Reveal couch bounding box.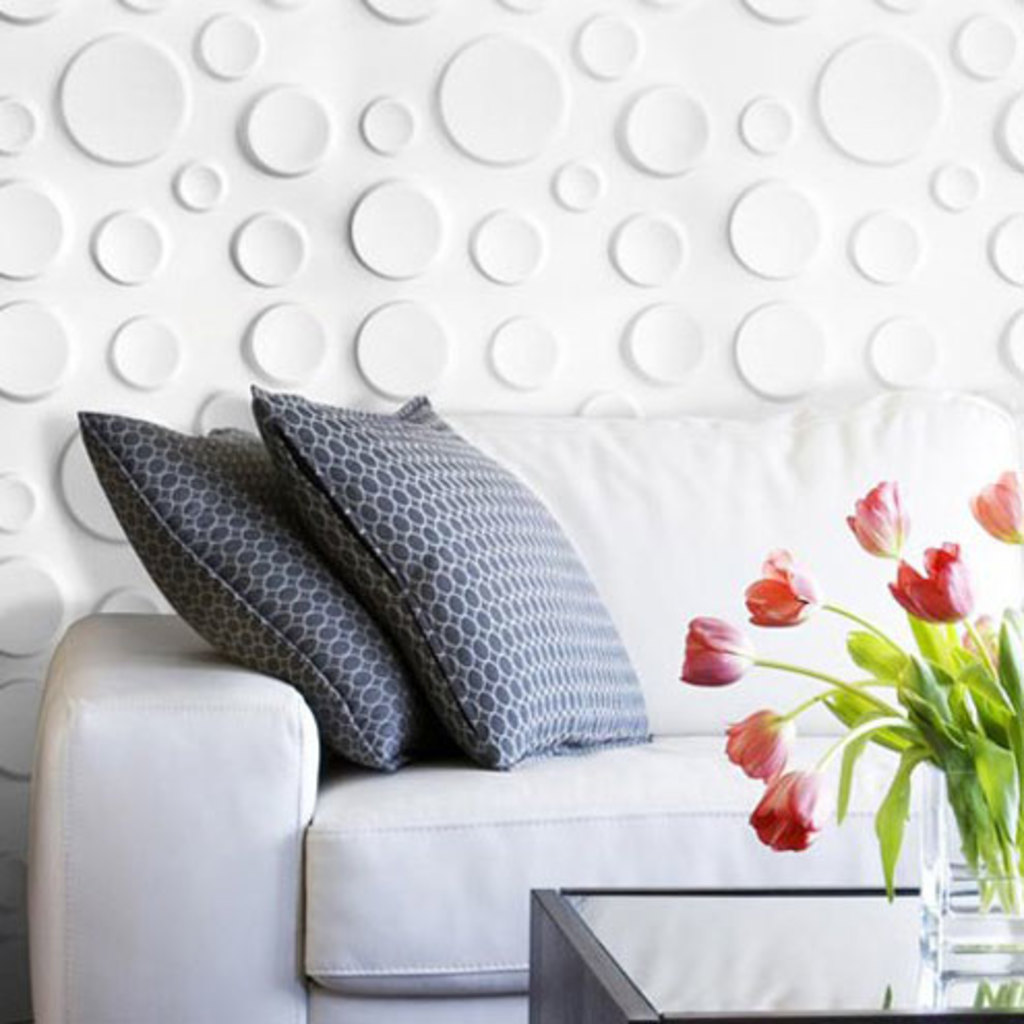
Revealed: detection(33, 331, 1023, 997).
